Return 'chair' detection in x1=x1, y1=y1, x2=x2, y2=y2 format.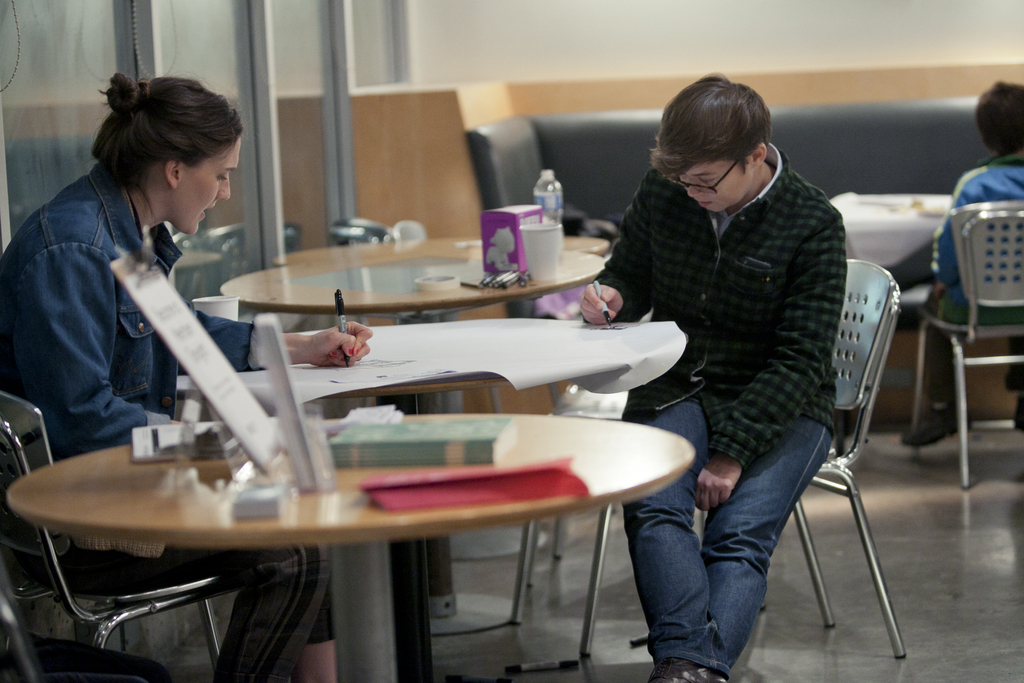
x1=511, y1=306, x2=710, y2=623.
